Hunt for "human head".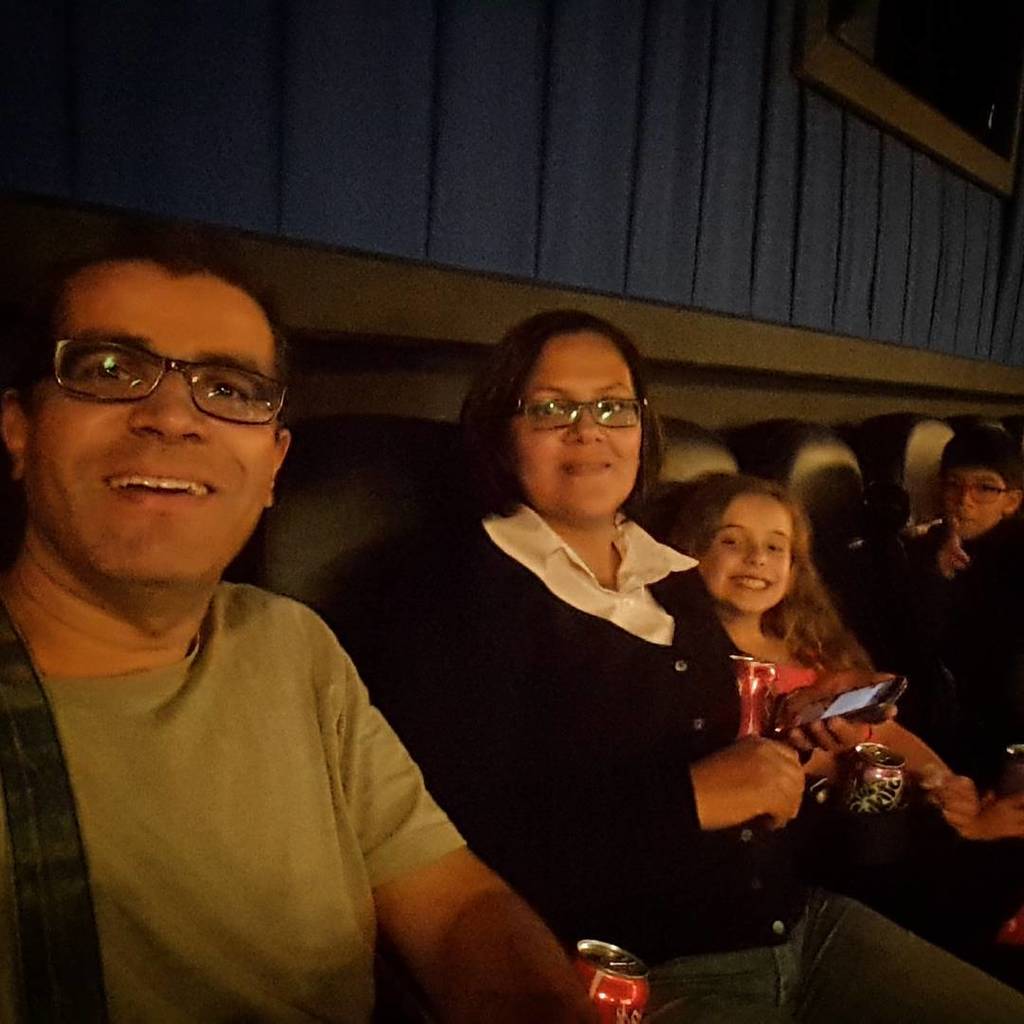
Hunted down at pyautogui.locateOnScreen(456, 309, 686, 527).
